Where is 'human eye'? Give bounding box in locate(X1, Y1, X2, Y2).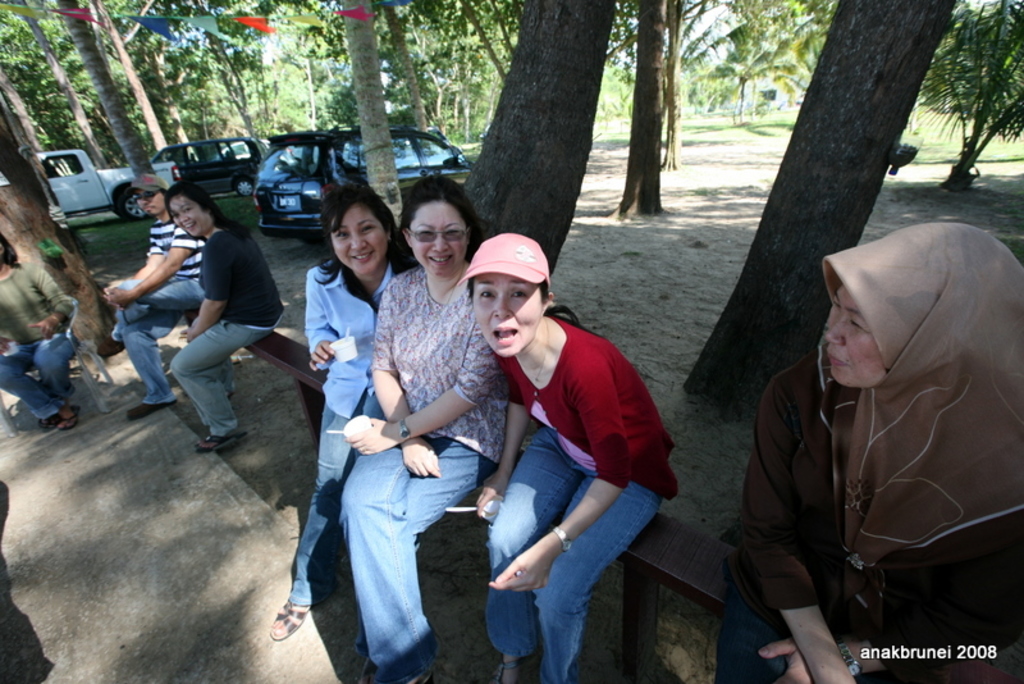
locate(443, 229, 463, 240).
